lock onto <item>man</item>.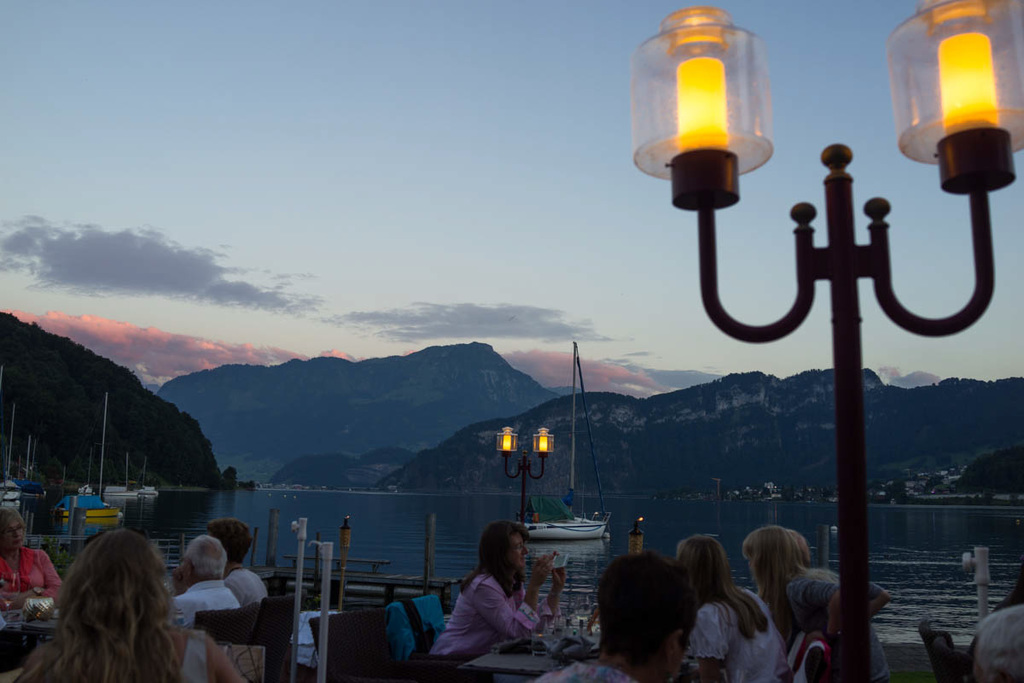
Locked: {"left": 201, "top": 517, "right": 270, "bottom": 609}.
